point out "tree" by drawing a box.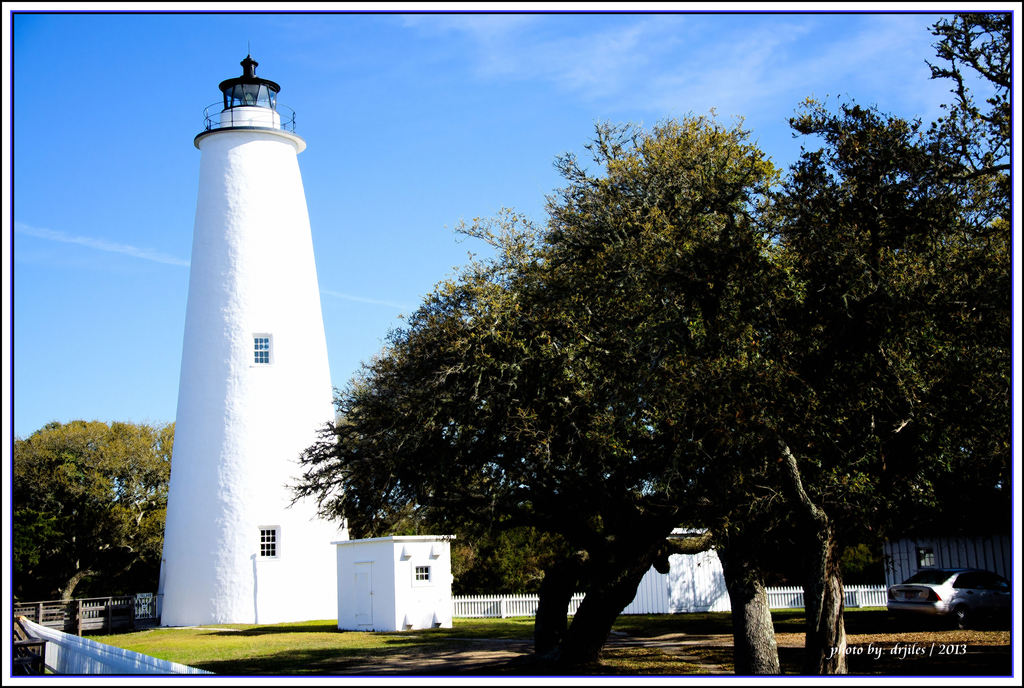
12, 412, 175, 591.
